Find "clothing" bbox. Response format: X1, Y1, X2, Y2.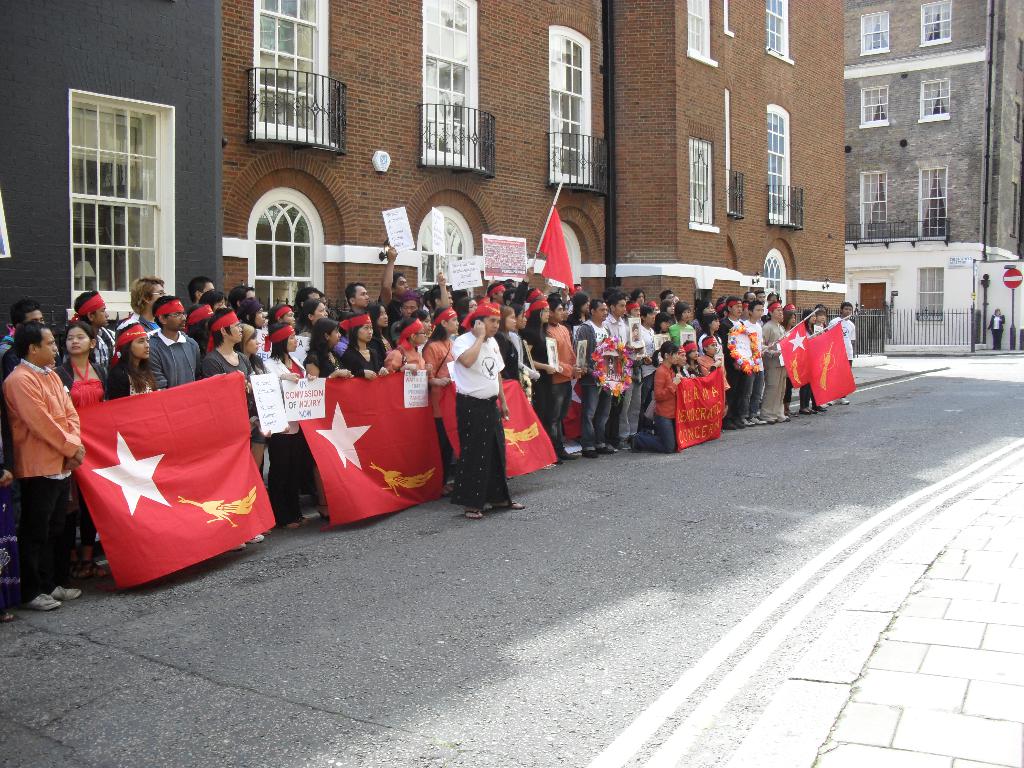
59, 355, 110, 403.
